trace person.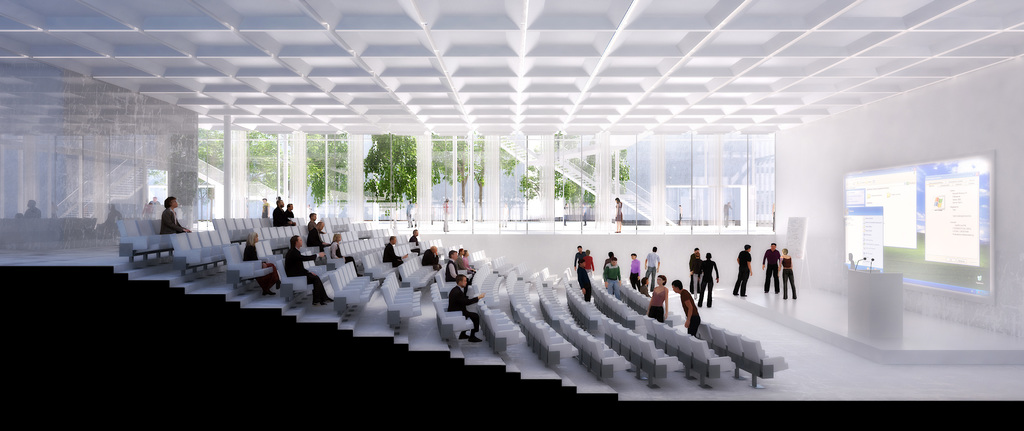
Traced to (465,247,475,272).
